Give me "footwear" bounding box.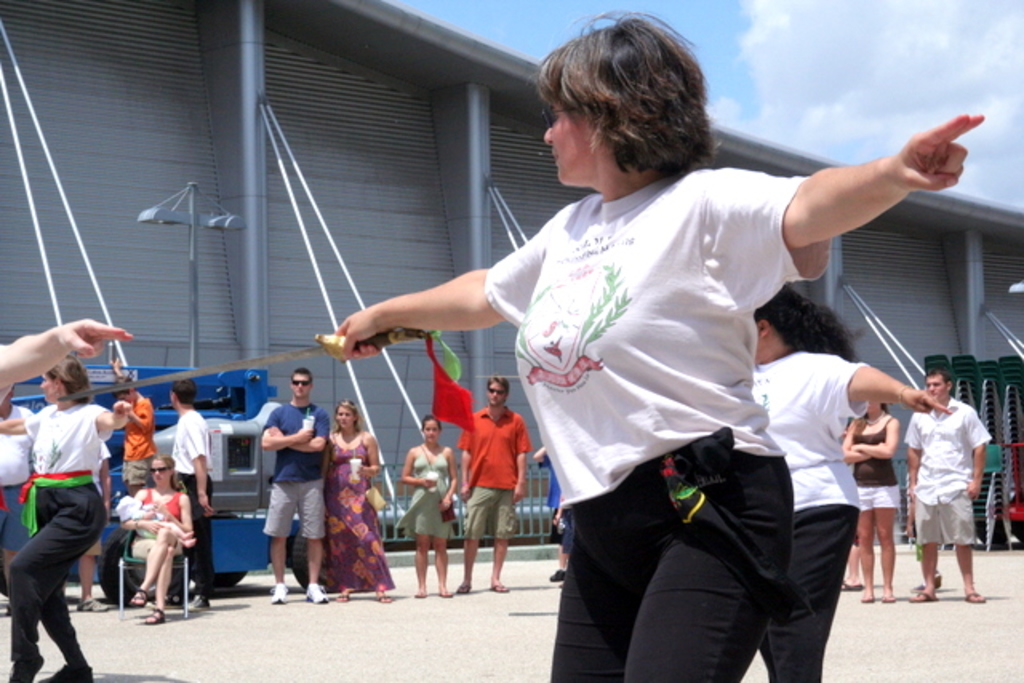
[416,592,427,600].
